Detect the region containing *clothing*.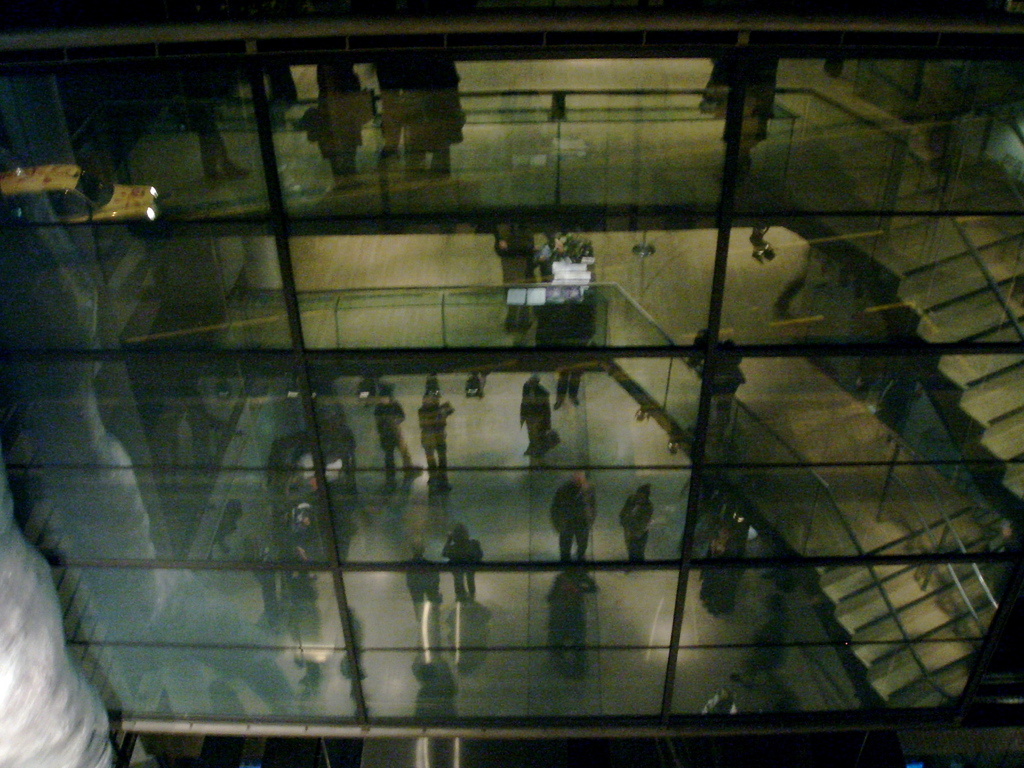
BBox(557, 481, 600, 562).
